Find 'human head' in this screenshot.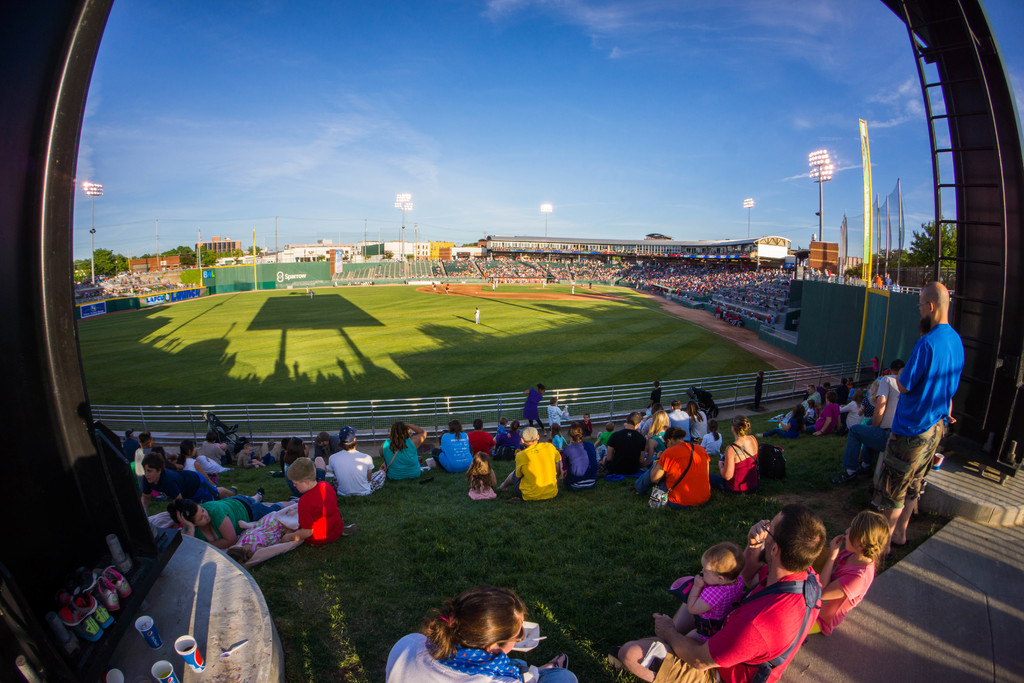
The bounding box for 'human head' is 895/279/900/284.
